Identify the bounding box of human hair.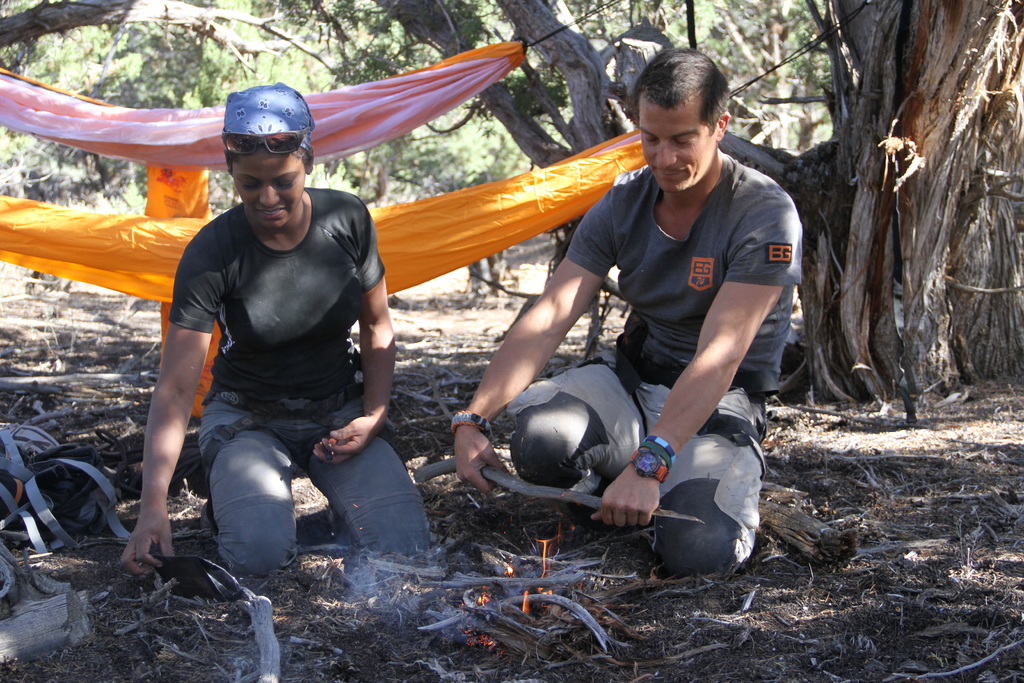
x1=643 y1=49 x2=733 y2=151.
